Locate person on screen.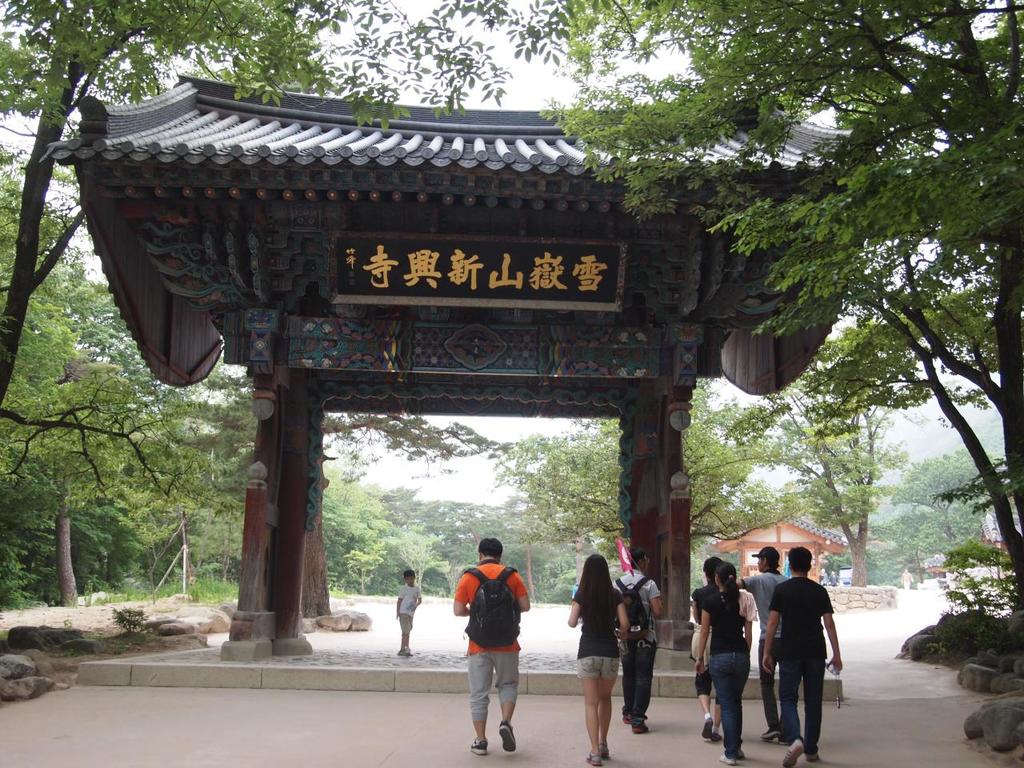
On screen at pyautogui.locateOnScreen(695, 562, 749, 763).
